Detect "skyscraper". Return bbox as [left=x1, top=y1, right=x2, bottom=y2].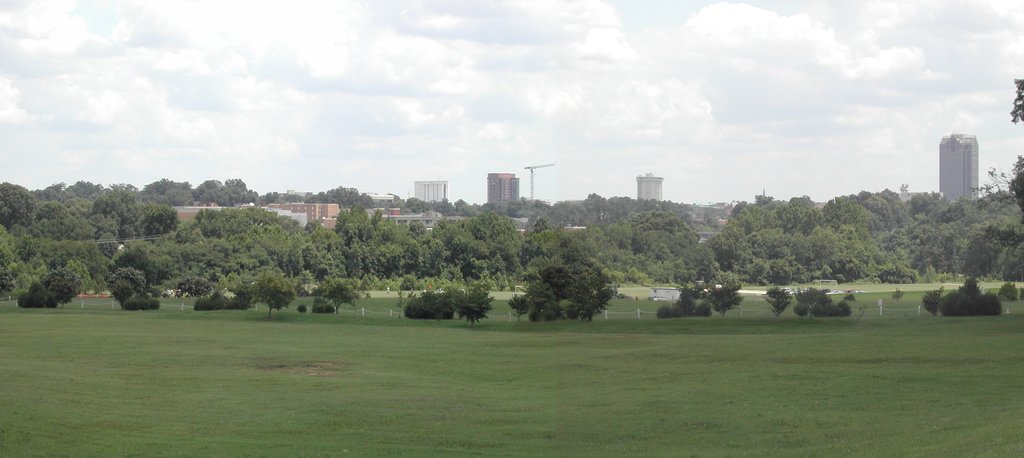
[left=940, top=131, right=983, bottom=203].
